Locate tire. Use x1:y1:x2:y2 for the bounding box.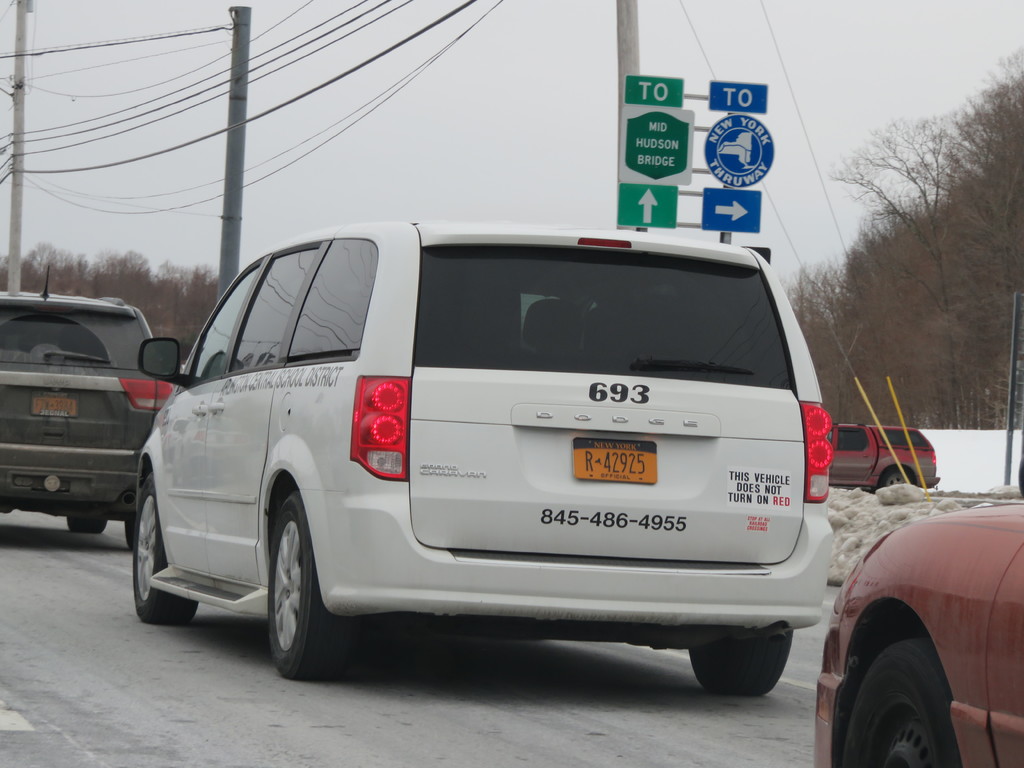
134:474:198:625.
